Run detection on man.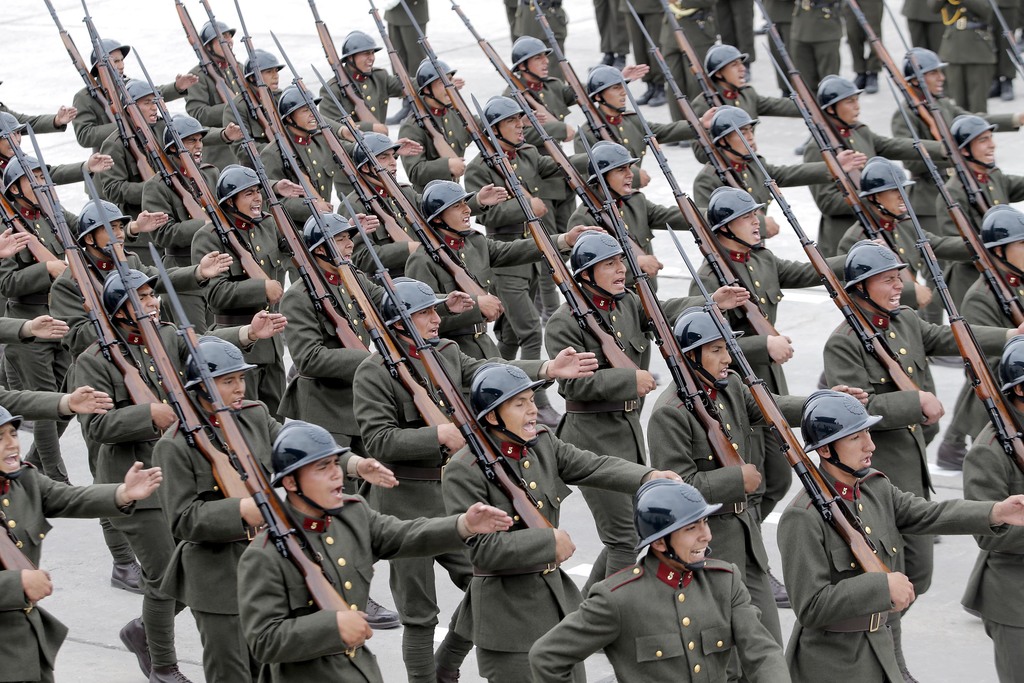
Result: select_region(0, 217, 25, 273).
